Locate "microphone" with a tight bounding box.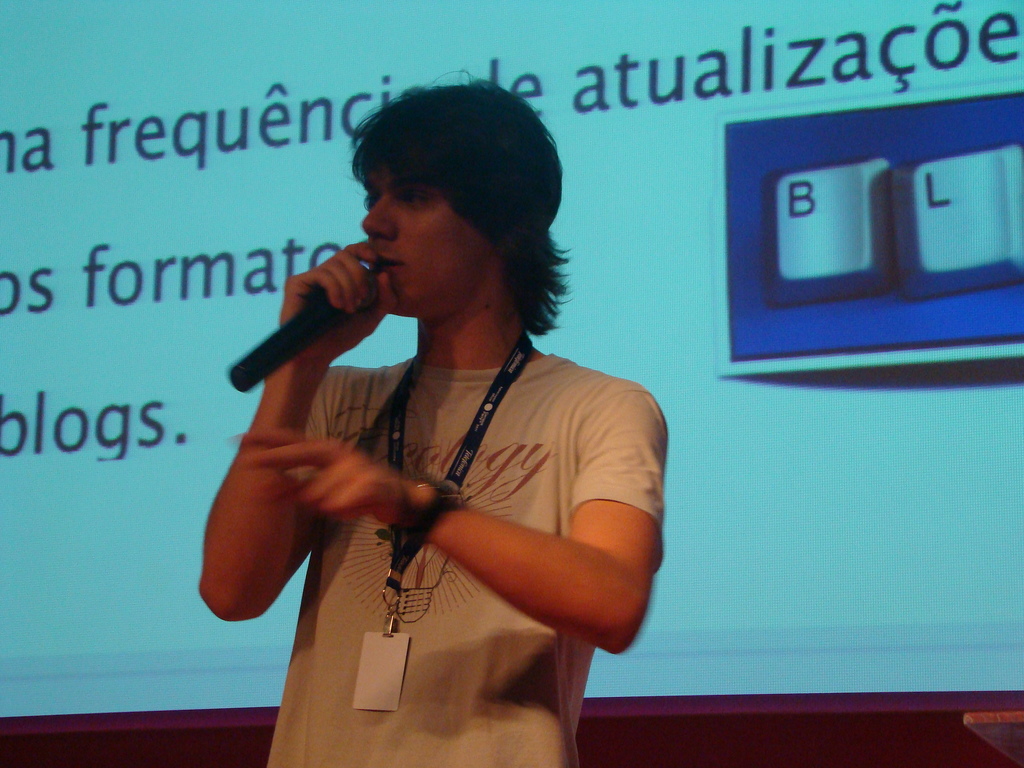
216:257:387:403.
